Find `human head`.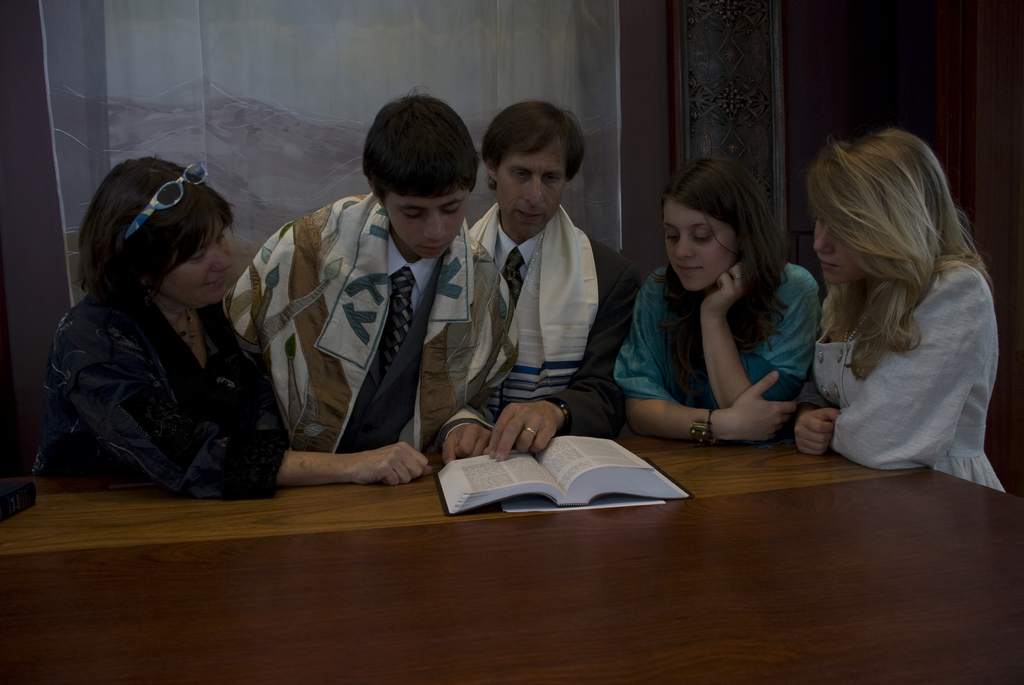
locate(811, 131, 941, 283).
